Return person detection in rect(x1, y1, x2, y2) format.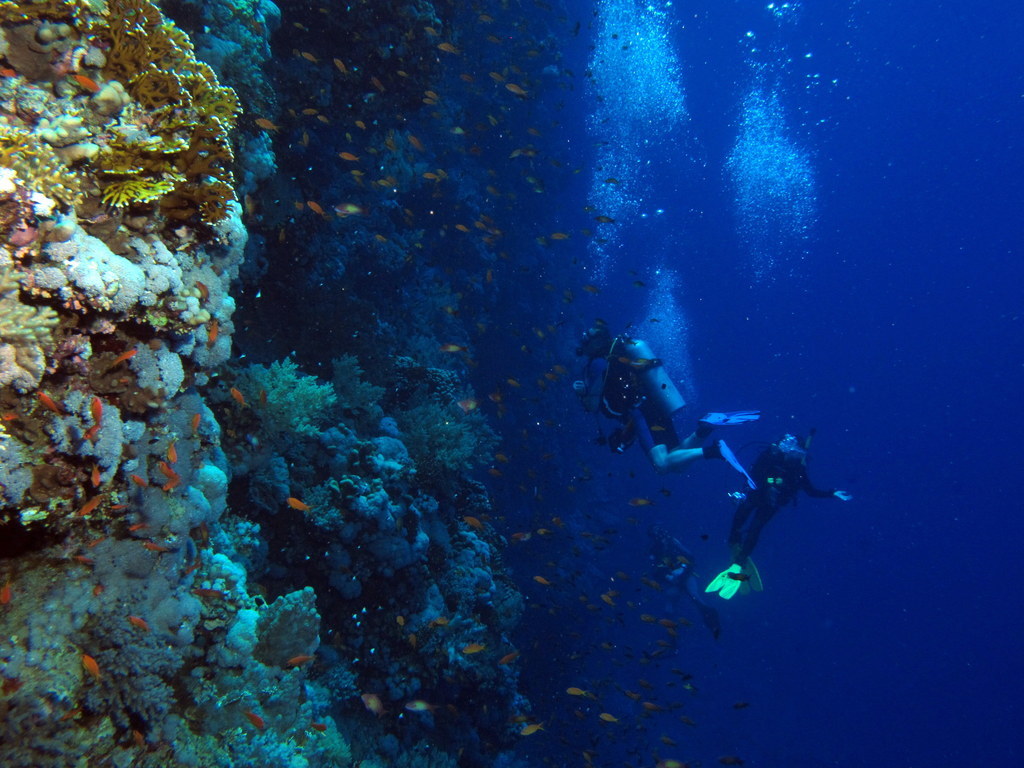
rect(573, 317, 756, 487).
